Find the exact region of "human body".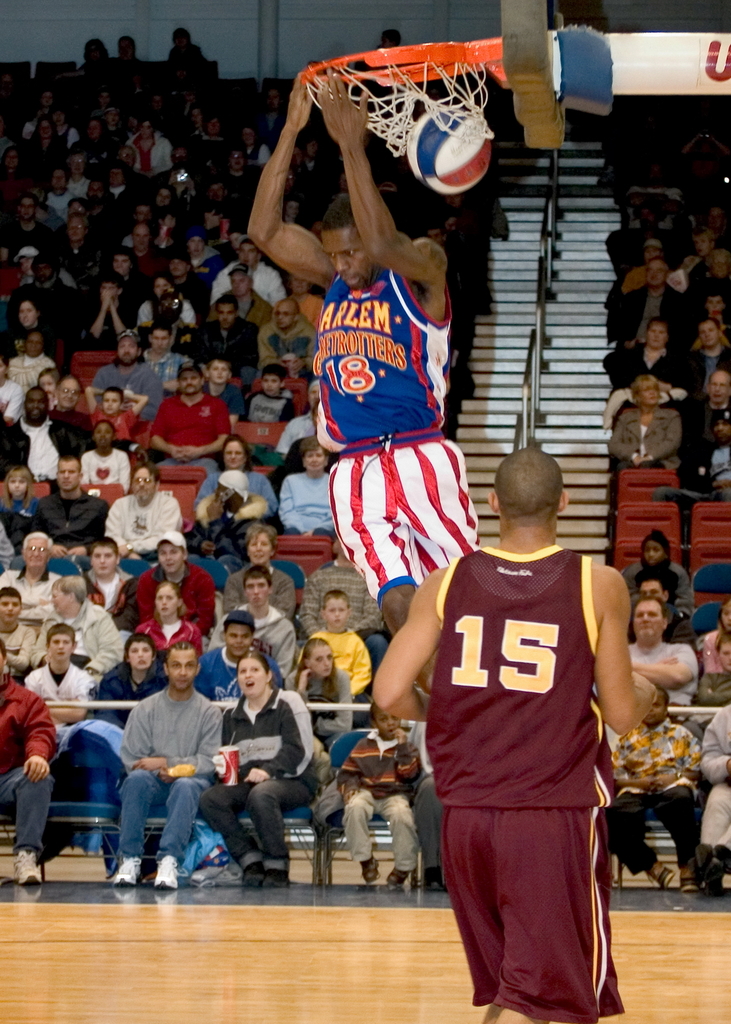
Exact region: left=44, top=205, right=93, bottom=267.
